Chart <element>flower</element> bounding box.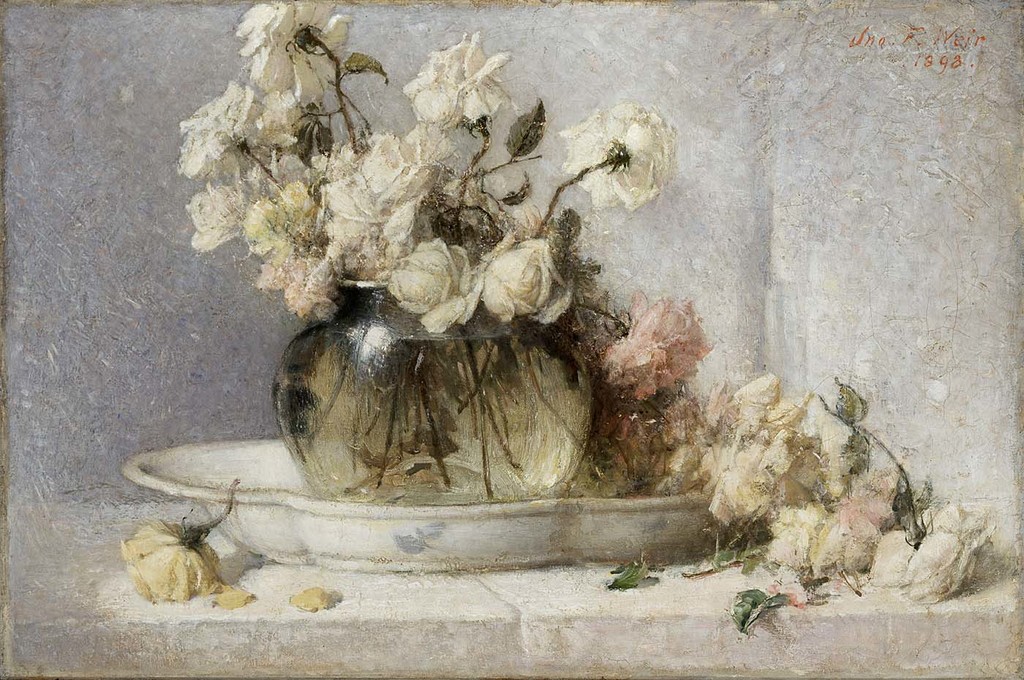
Charted: [x1=555, y1=98, x2=674, y2=215].
